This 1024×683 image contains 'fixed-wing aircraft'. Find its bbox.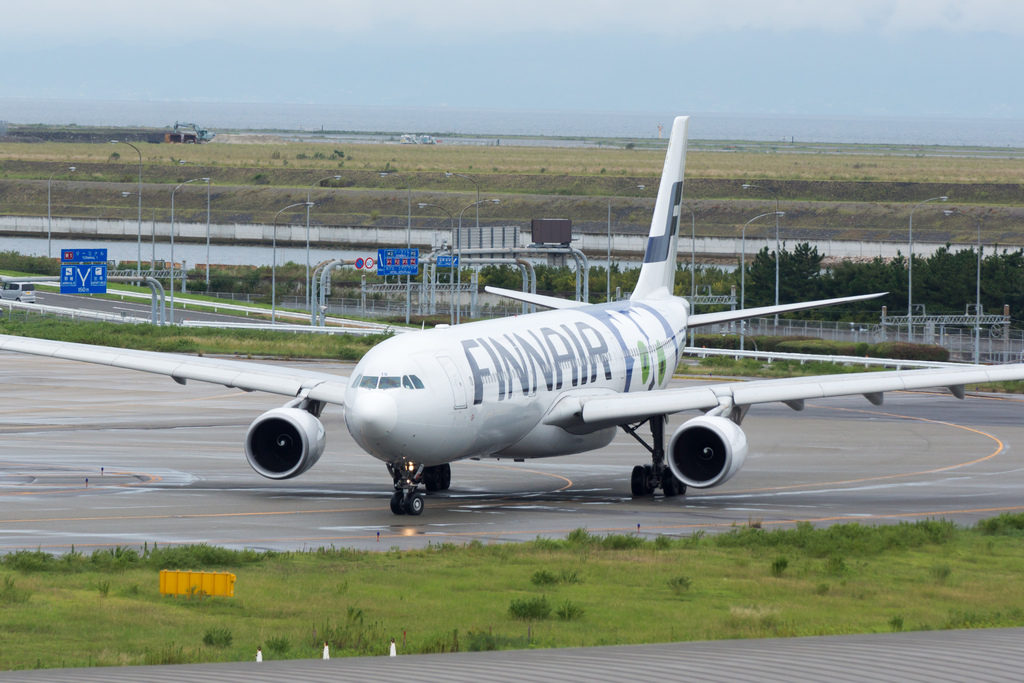
(x1=0, y1=104, x2=1023, y2=521).
